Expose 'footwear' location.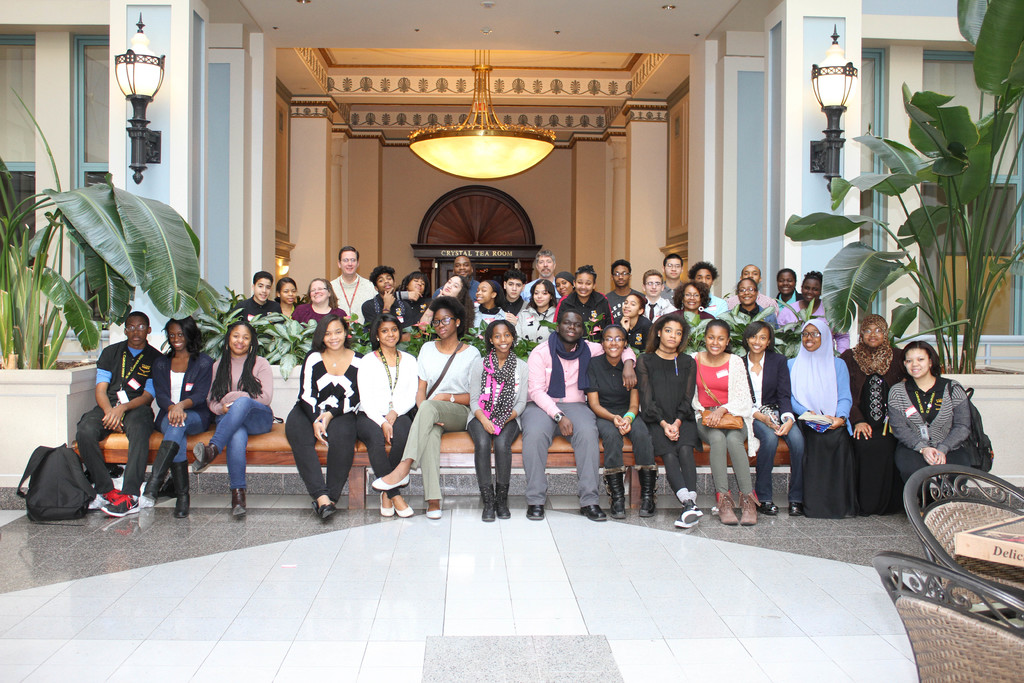
Exposed at [788, 499, 806, 518].
